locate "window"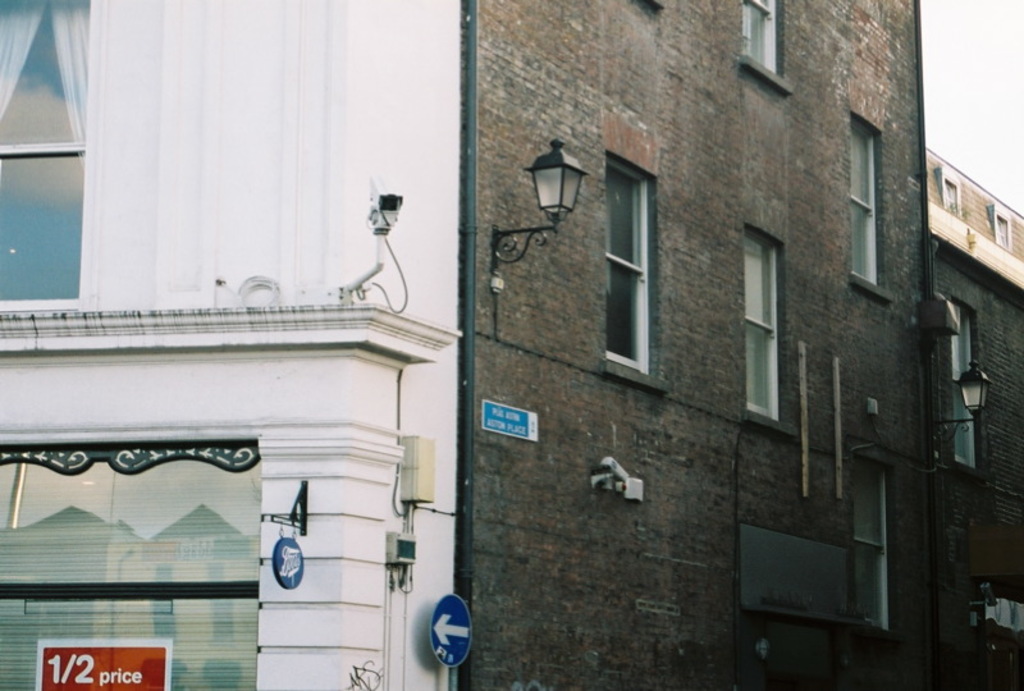
607, 156, 648, 370
